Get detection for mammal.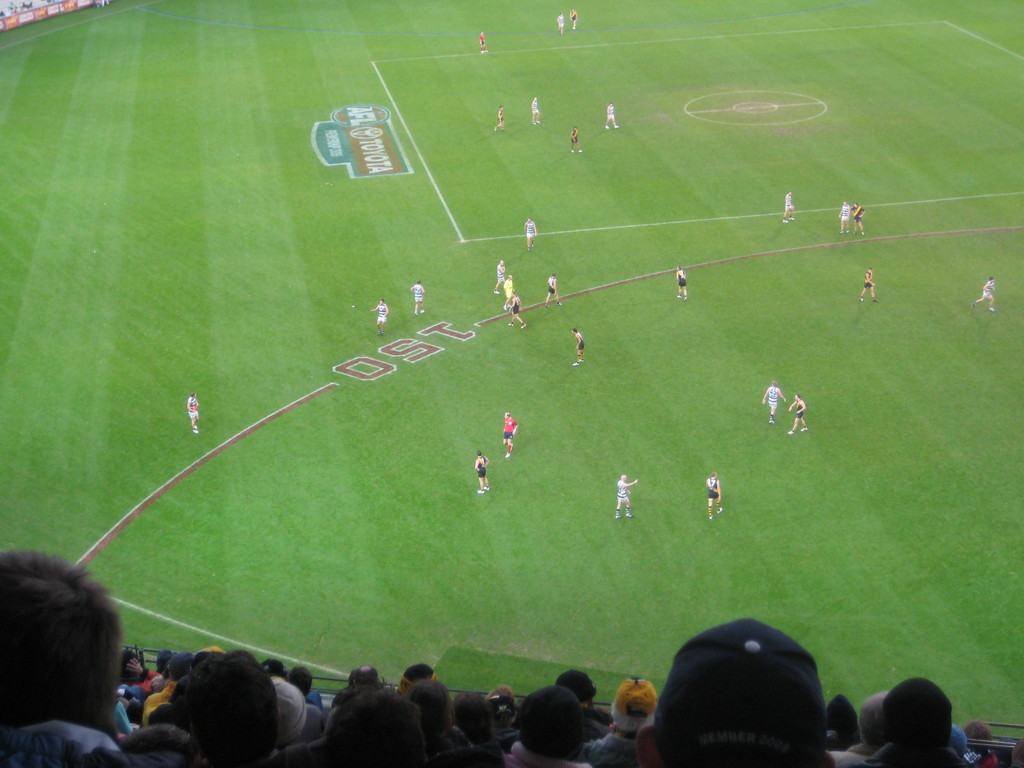
Detection: x1=188, y1=392, x2=197, y2=432.
